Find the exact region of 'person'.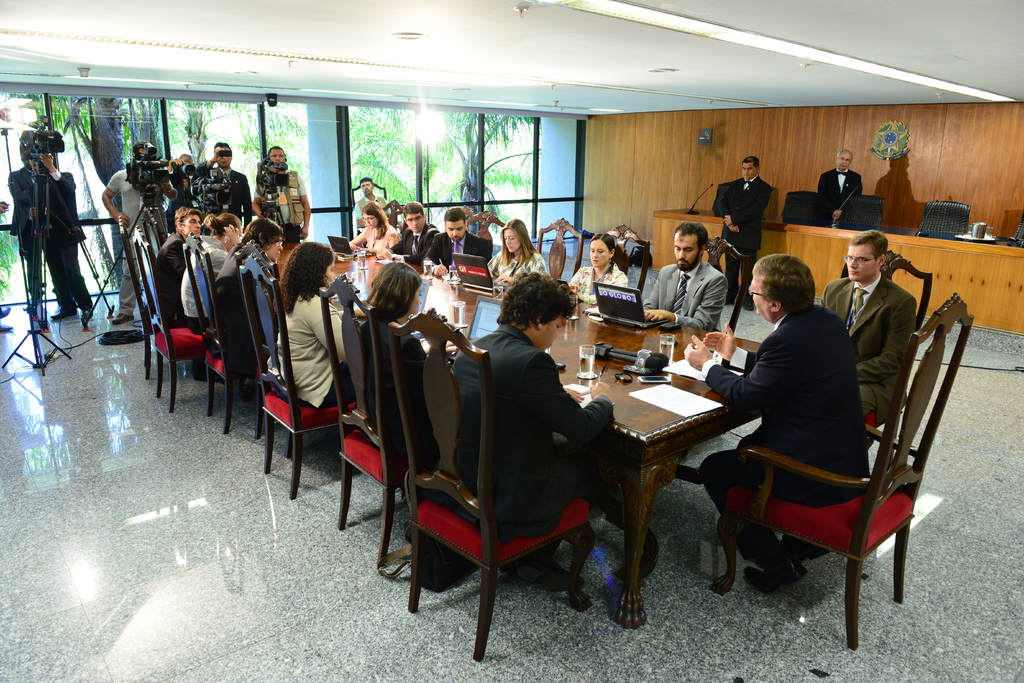
Exact region: <region>360, 258, 478, 483</region>.
